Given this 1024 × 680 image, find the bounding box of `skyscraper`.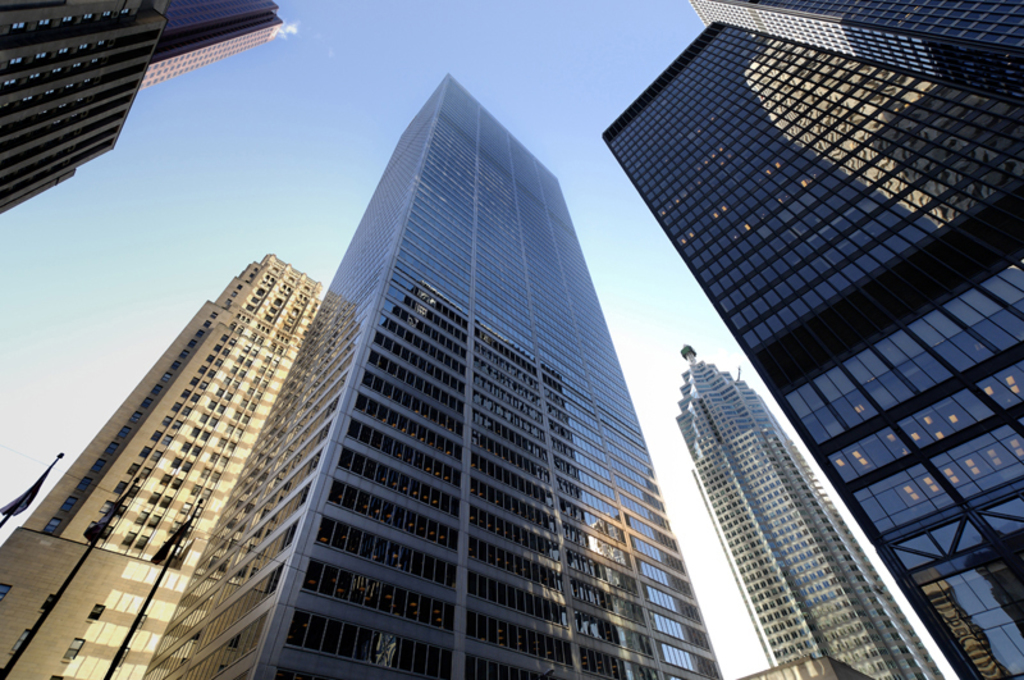
(596,15,1020,675).
